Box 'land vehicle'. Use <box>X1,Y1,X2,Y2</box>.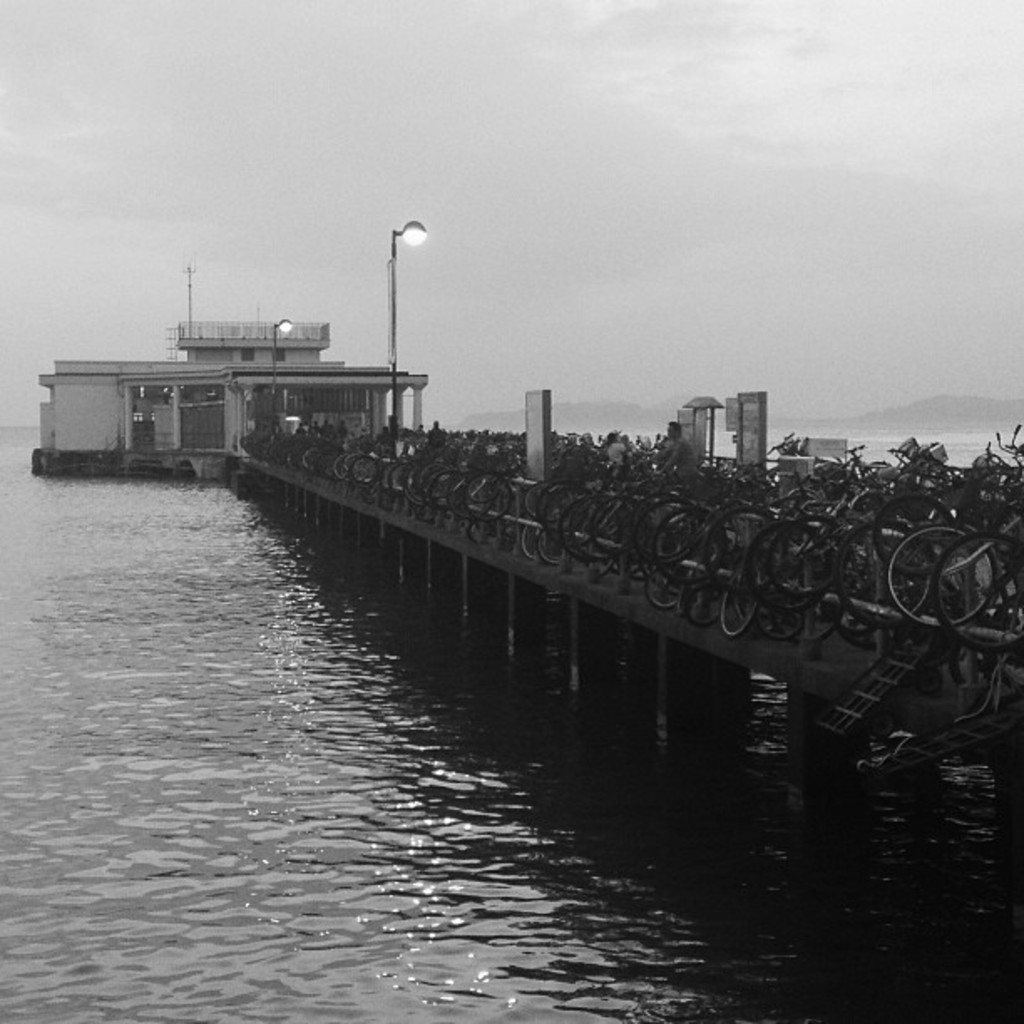
<box>885,505,1022,626</box>.
